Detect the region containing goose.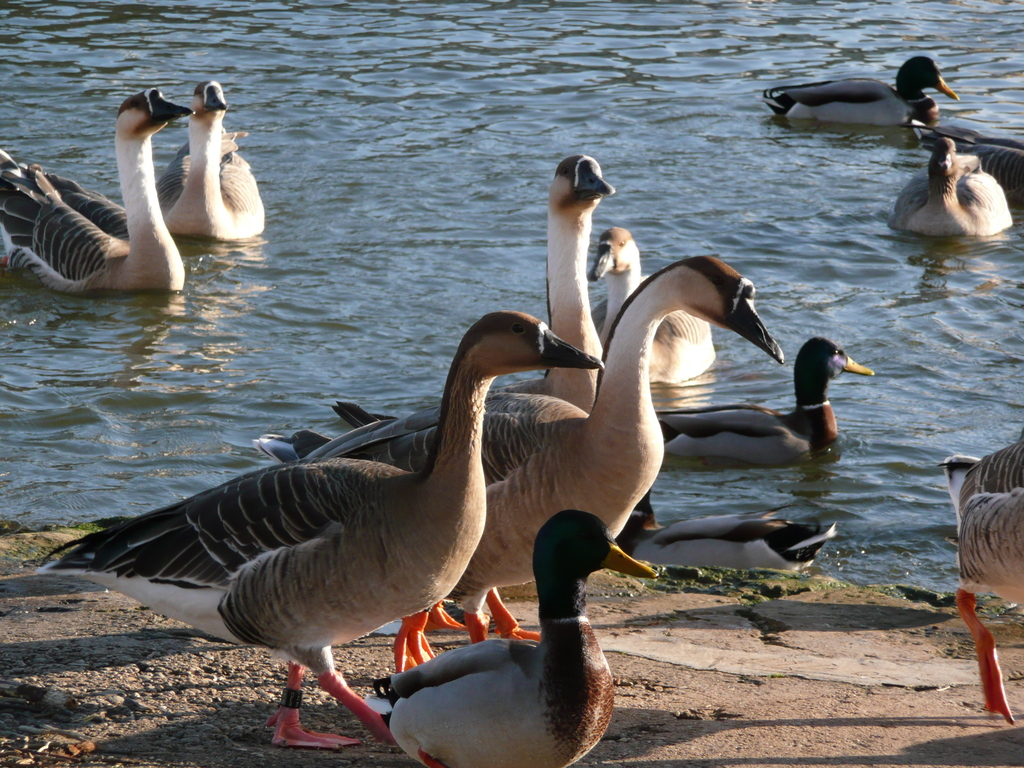
[x1=371, y1=513, x2=658, y2=767].
